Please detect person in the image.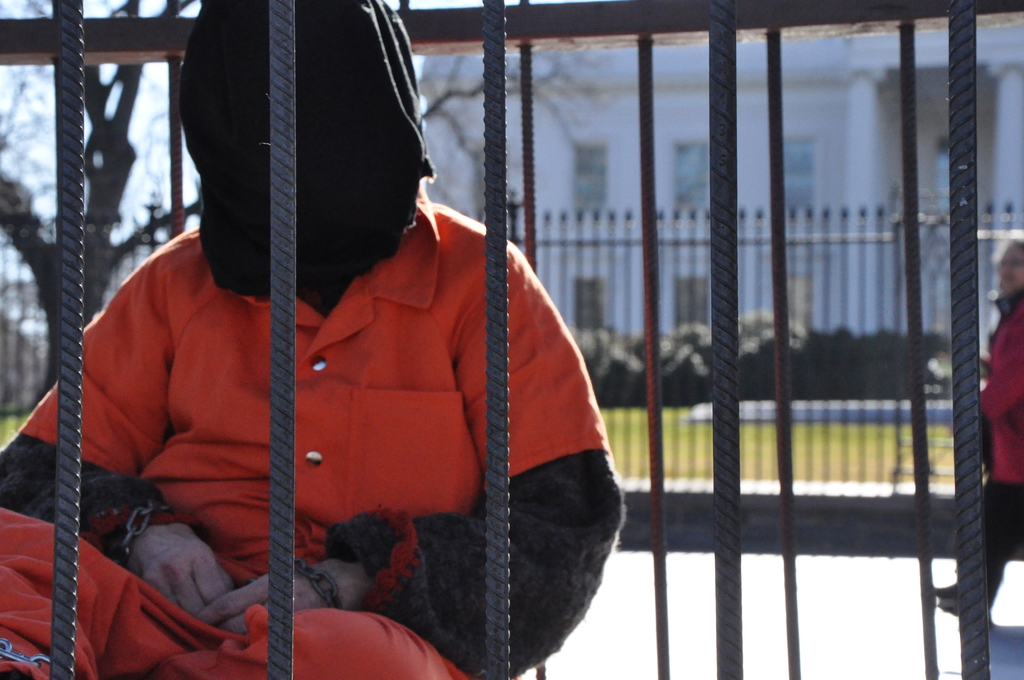
box=[934, 230, 1023, 606].
